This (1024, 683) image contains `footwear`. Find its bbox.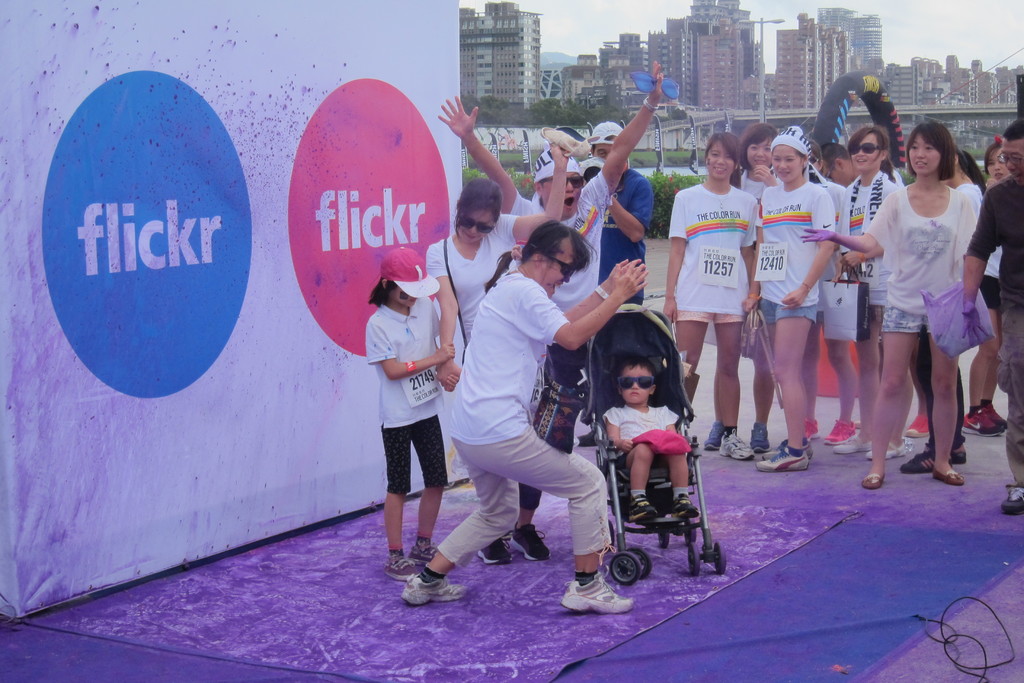
box=[553, 569, 634, 611].
